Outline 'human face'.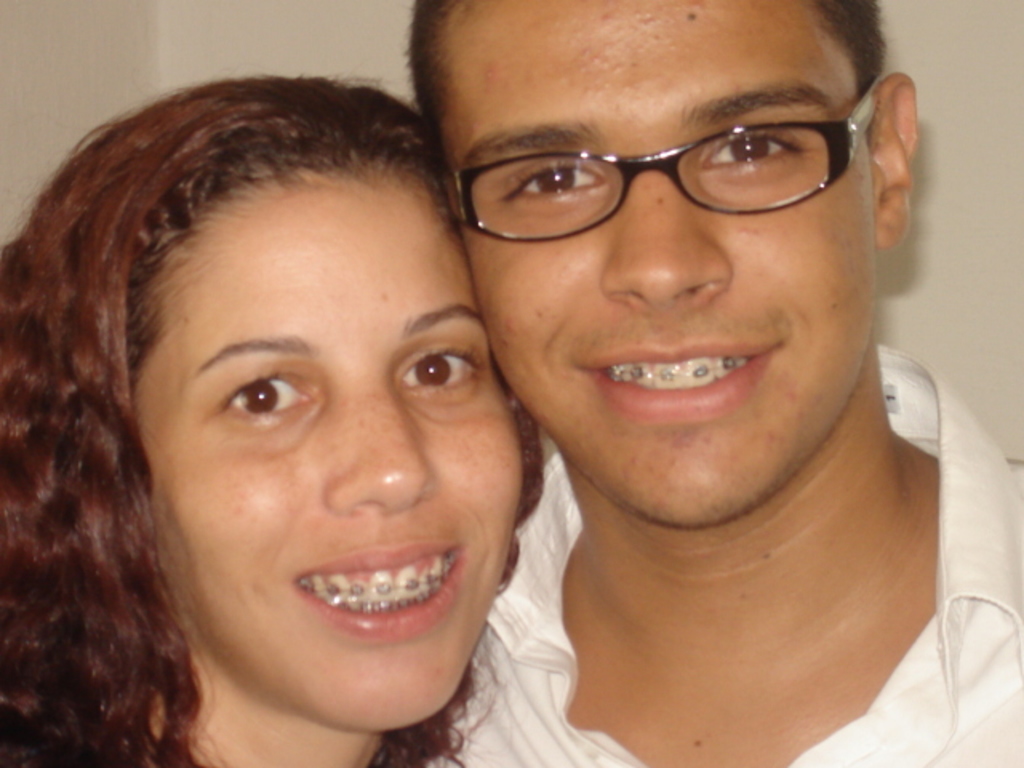
Outline: {"left": 126, "top": 168, "right": 526, "bottom": 733}.
